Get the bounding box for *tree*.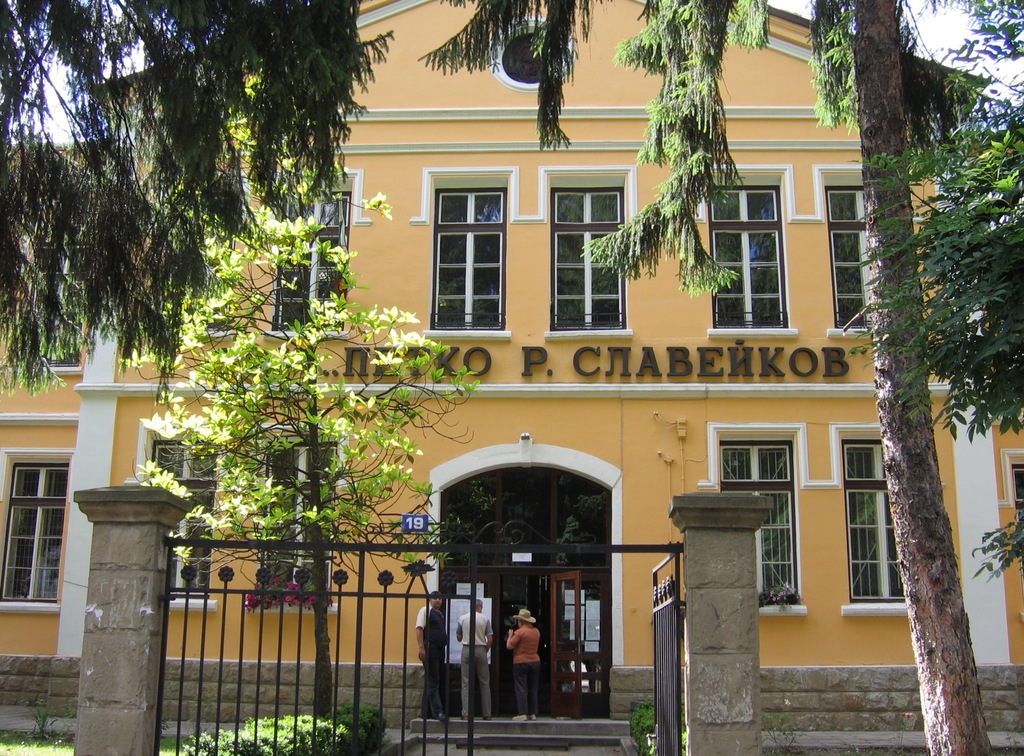
116/60/479/755.
